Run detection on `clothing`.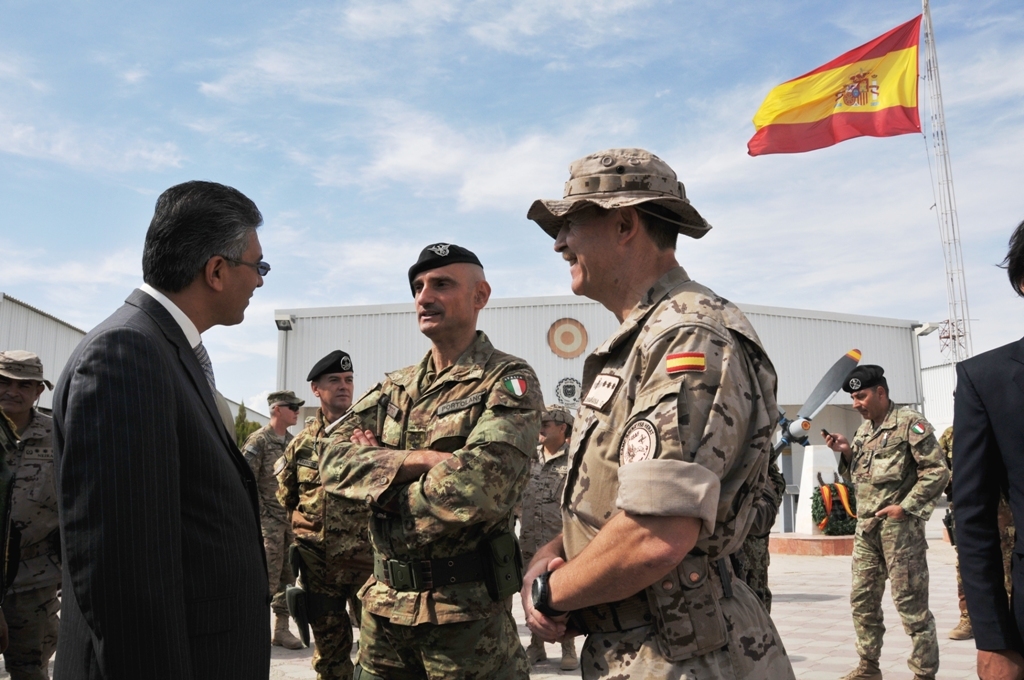
Result: (243, 419, 300, 604).
